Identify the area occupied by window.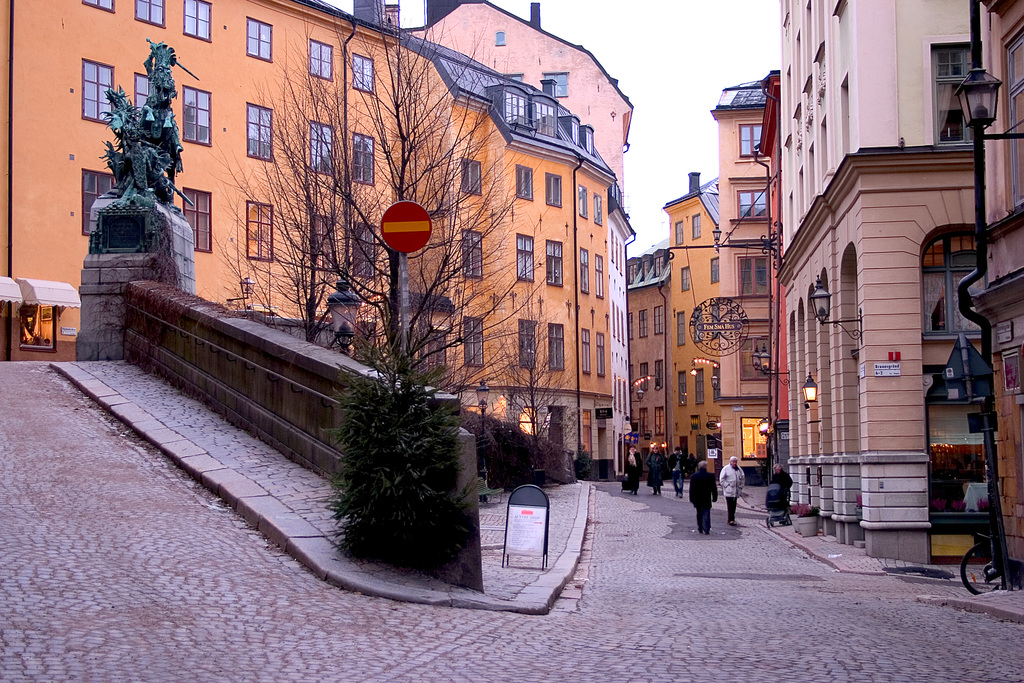
Area: (x1=189, y1=187, x2=212, y2=247).
